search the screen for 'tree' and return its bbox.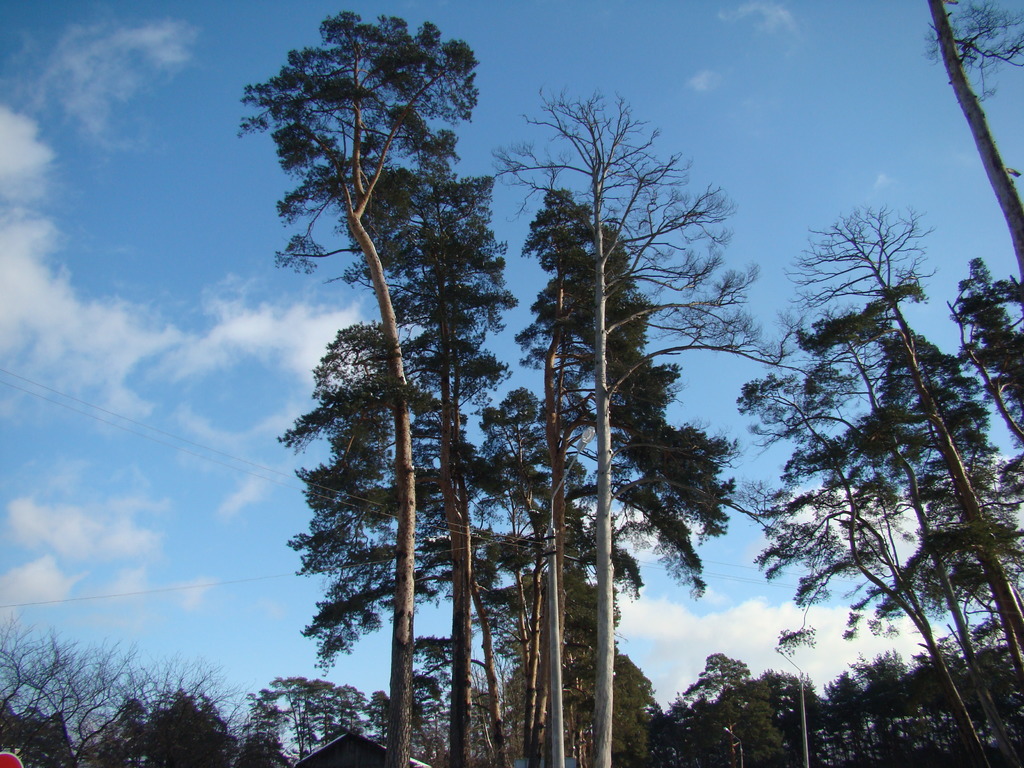
Found: x1=770 y1=0 x2=1023 y2=762.
